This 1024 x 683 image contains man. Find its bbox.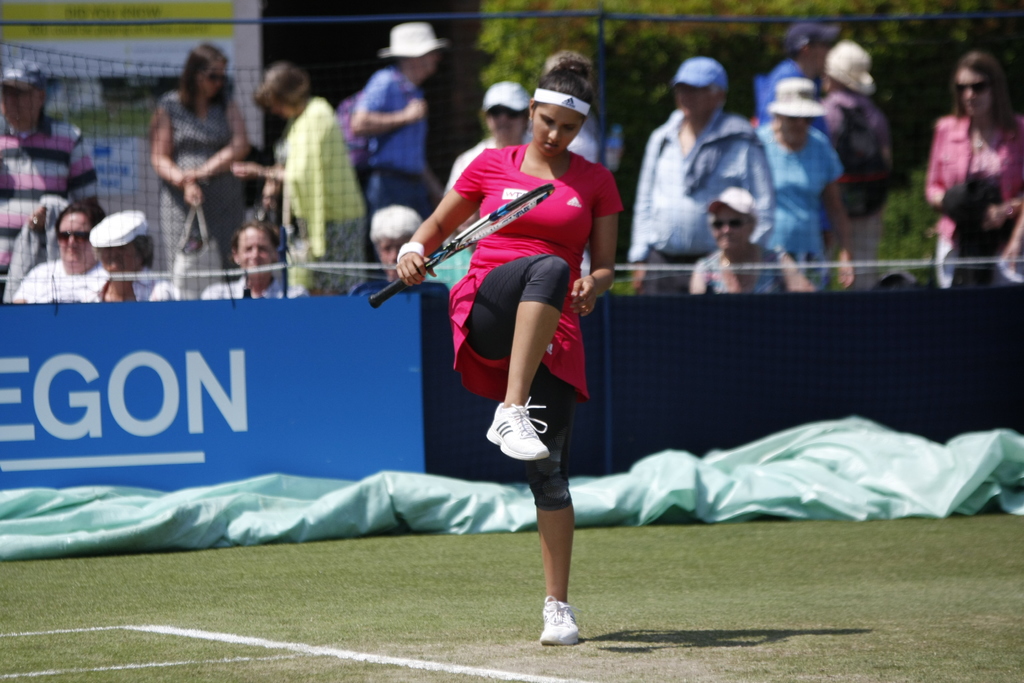
[left=351, top=21, right=438, bottom=215].
